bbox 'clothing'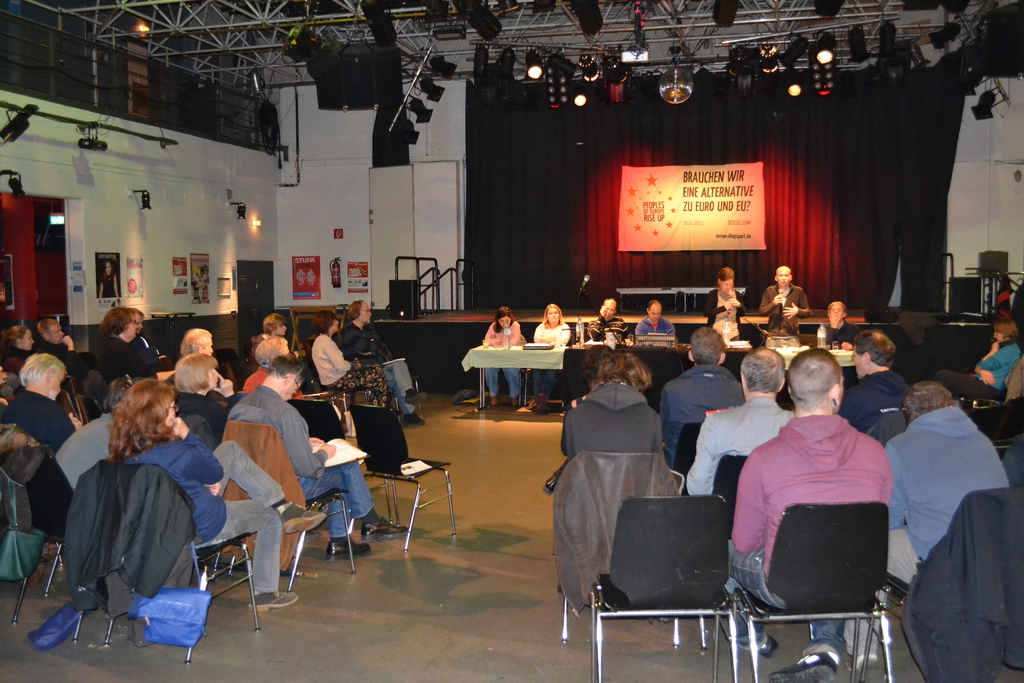
<region>732, 399, 900, 607</region>
